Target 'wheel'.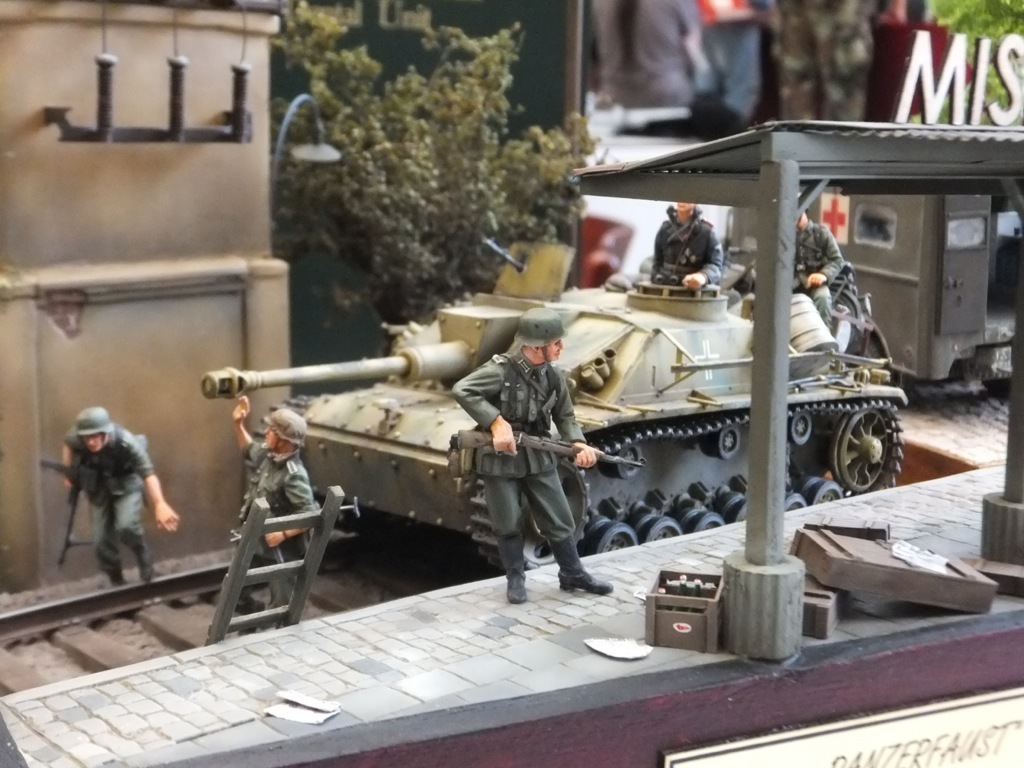
Target region: (x1=828, y1=410, x2=887, y2=492).
